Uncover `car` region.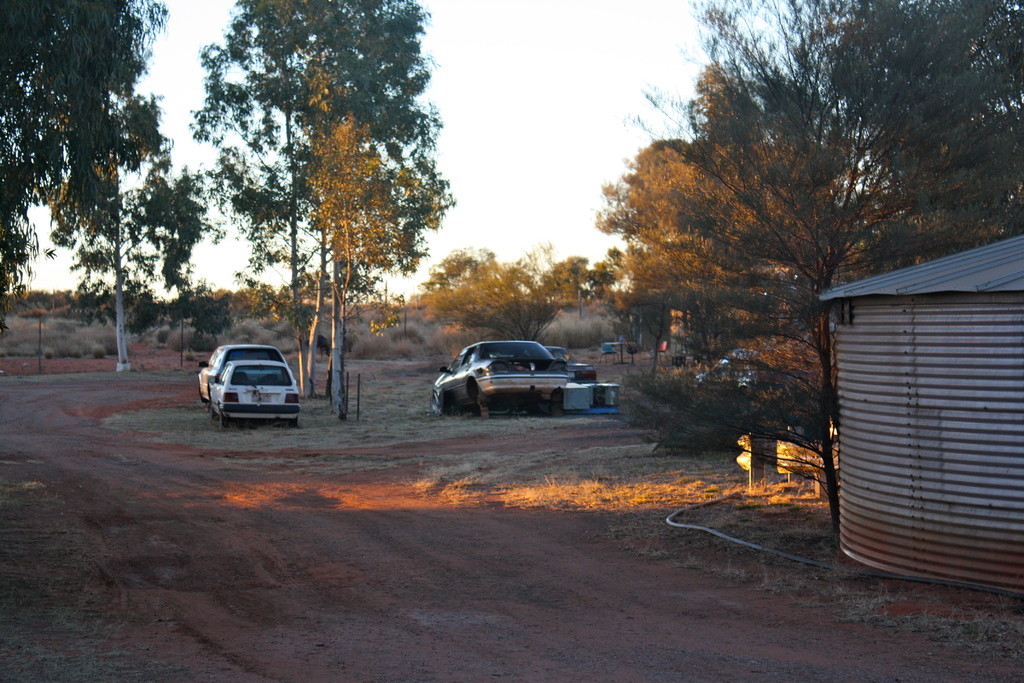
Uncovered: region(684, 345, 774, 386).
